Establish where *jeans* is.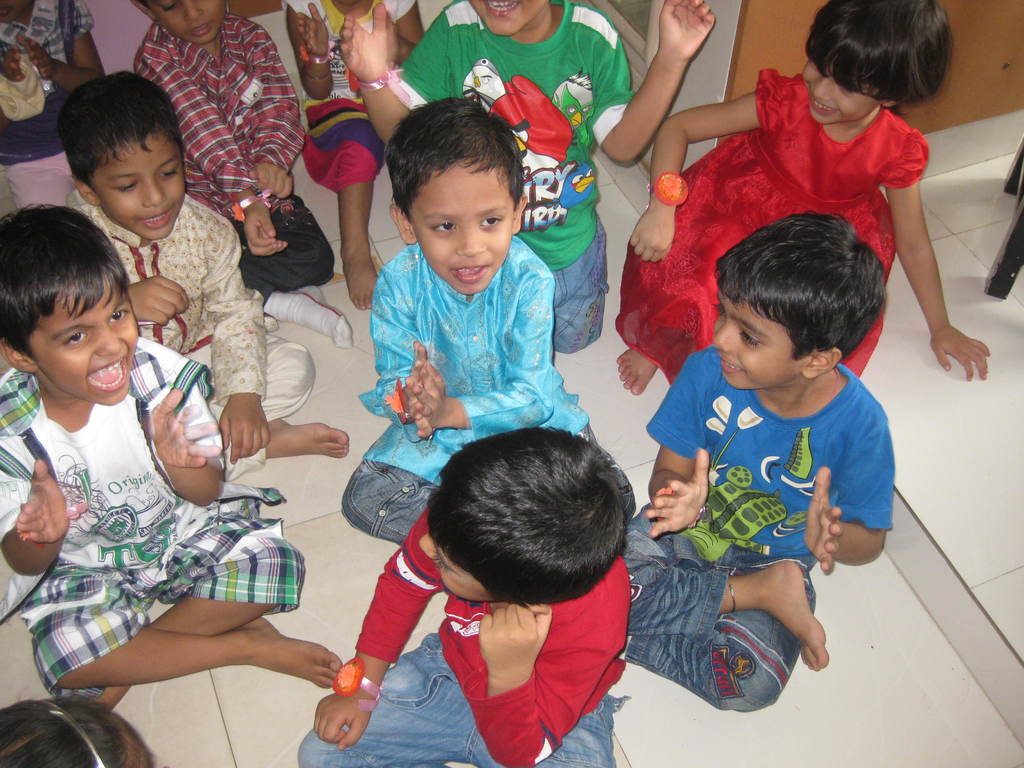
Established at x1=625 y1=506 x2=814 y2=705.
